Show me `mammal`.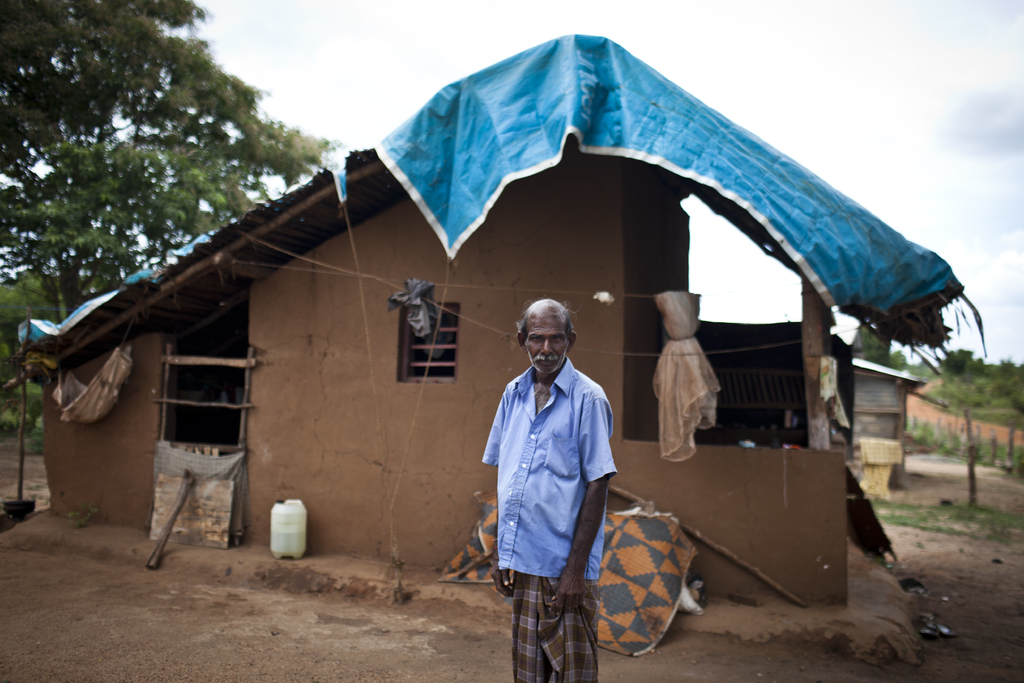
`mammal` is here: 484,277,626,671.
